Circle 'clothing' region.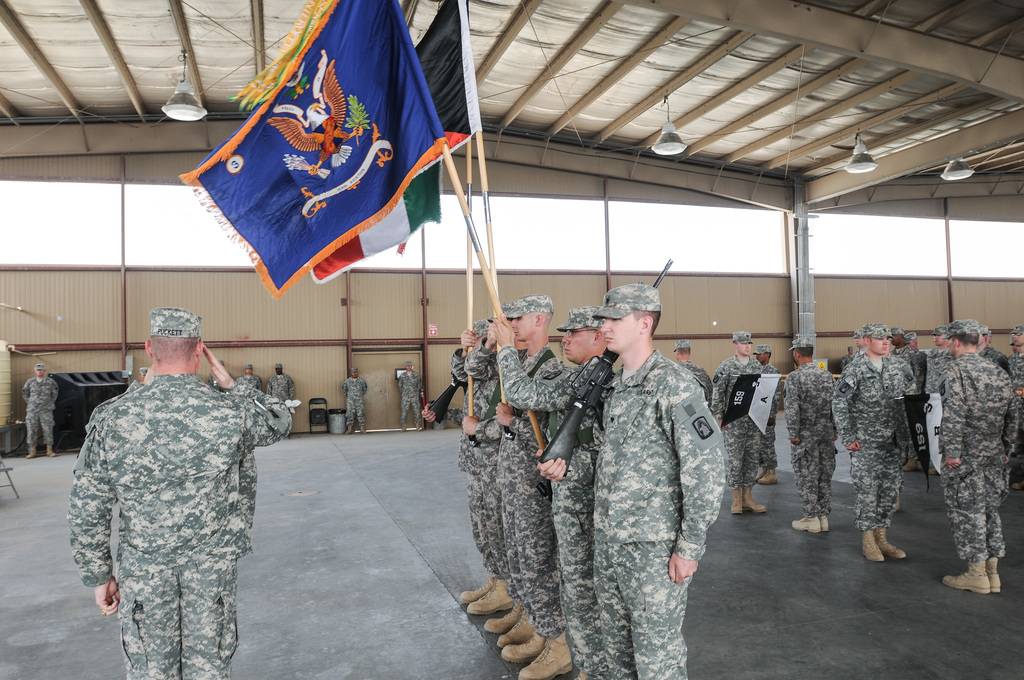
Region: select_region(753, 364, 783, 469).
